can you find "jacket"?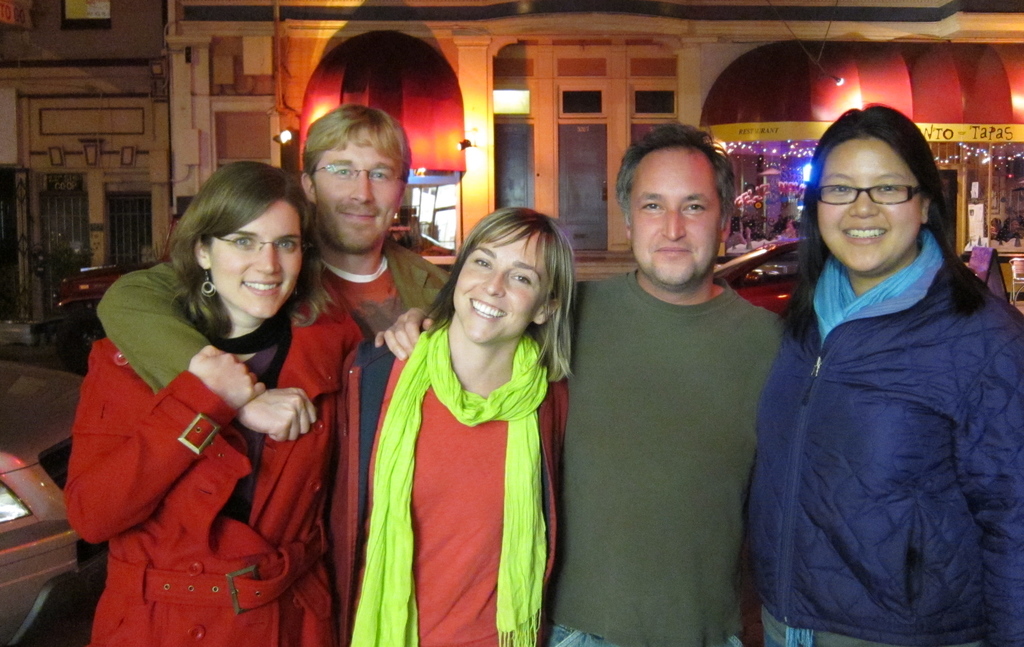
Yes, bounding box: crop(60, 318, 374, 646).
